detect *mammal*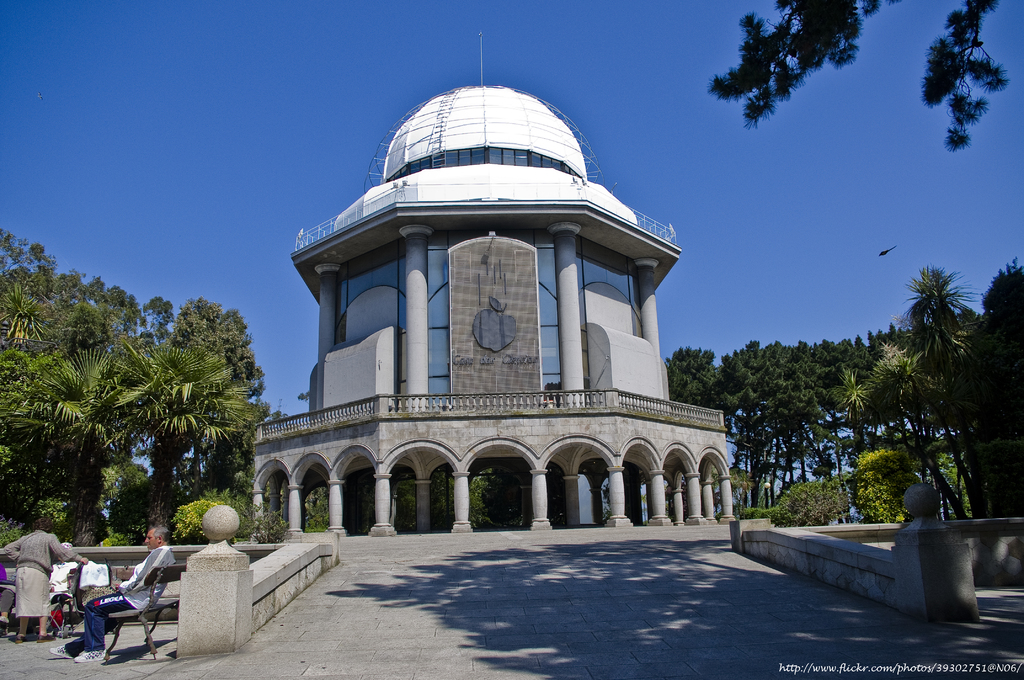
x1=0, y1=567, x2=4, y2=613
